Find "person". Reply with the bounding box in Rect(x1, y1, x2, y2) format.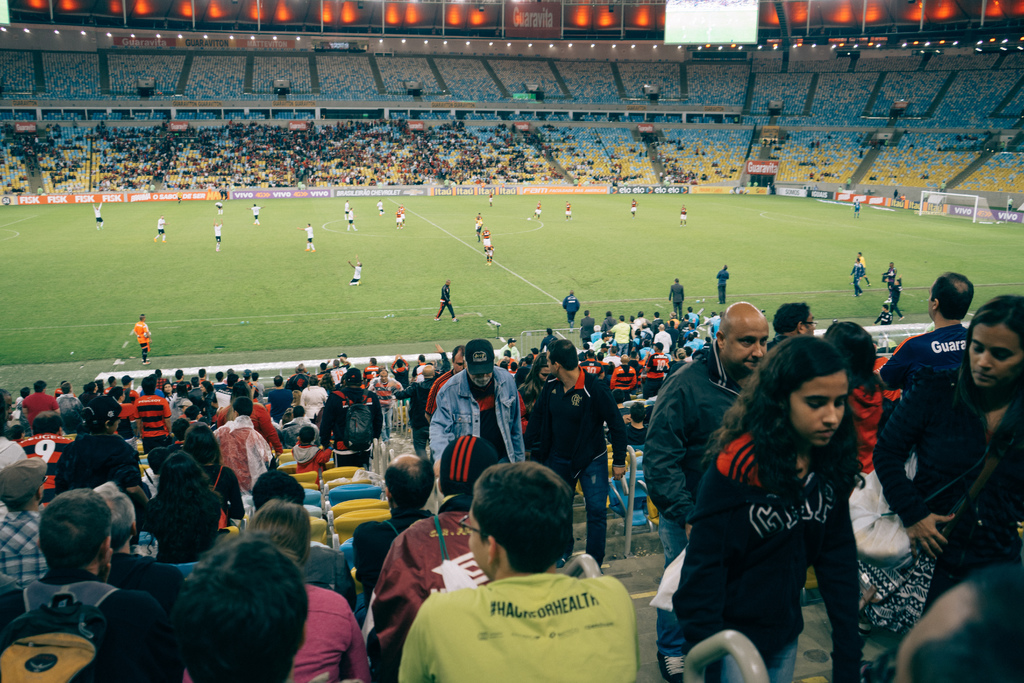
Rect(133, 311, 151, 363).
